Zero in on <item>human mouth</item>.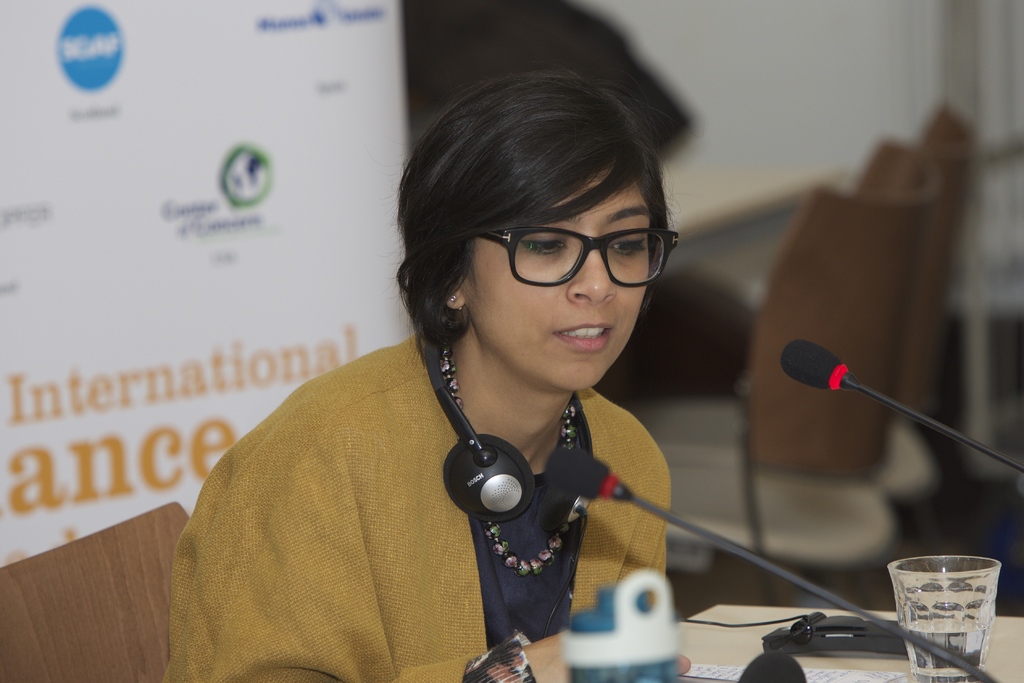
Zeroed in: {"x1": 554, "y1": 323, "x2": 615, "y2": 350}.
